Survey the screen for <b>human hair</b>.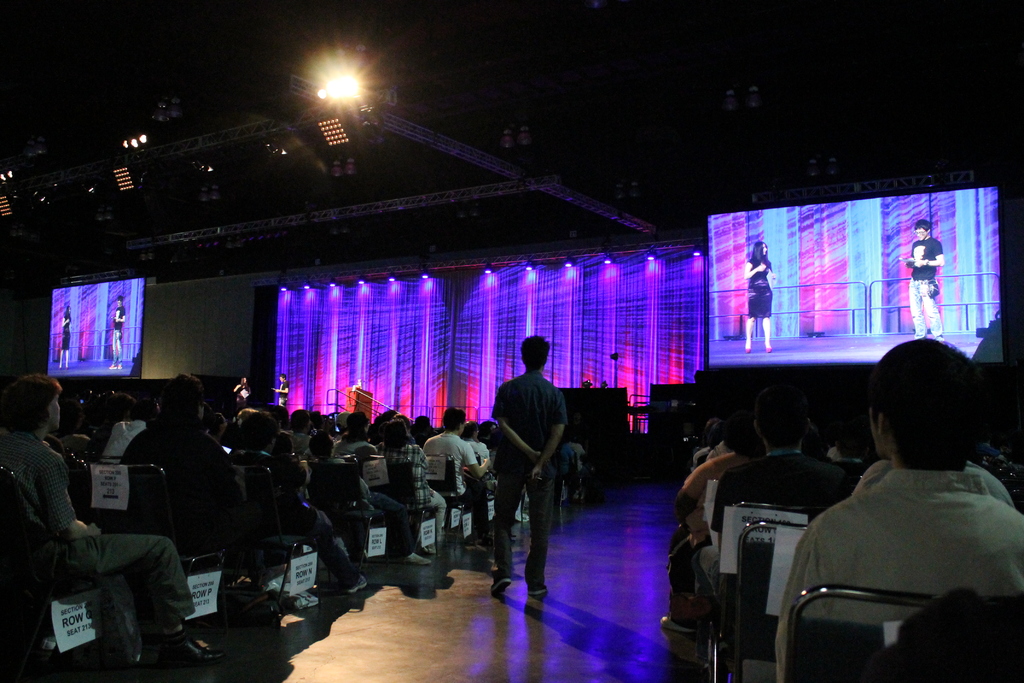
Survey found: <region>241, 408, 285, 445</region>.
